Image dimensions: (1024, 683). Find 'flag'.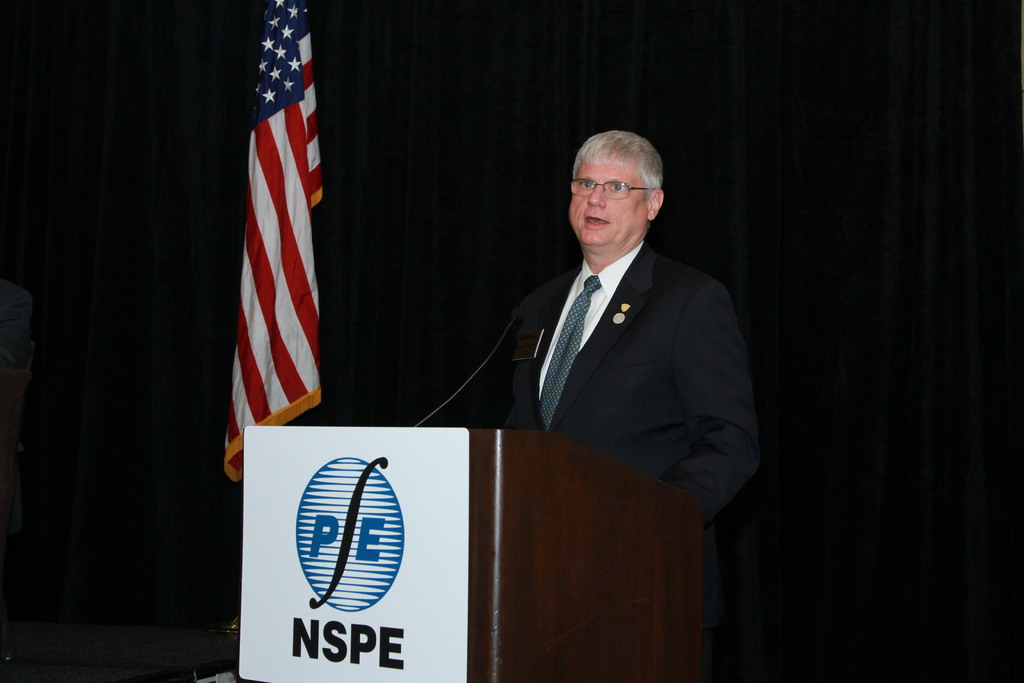
(left=220, top=28, right=343, bottom=479).
